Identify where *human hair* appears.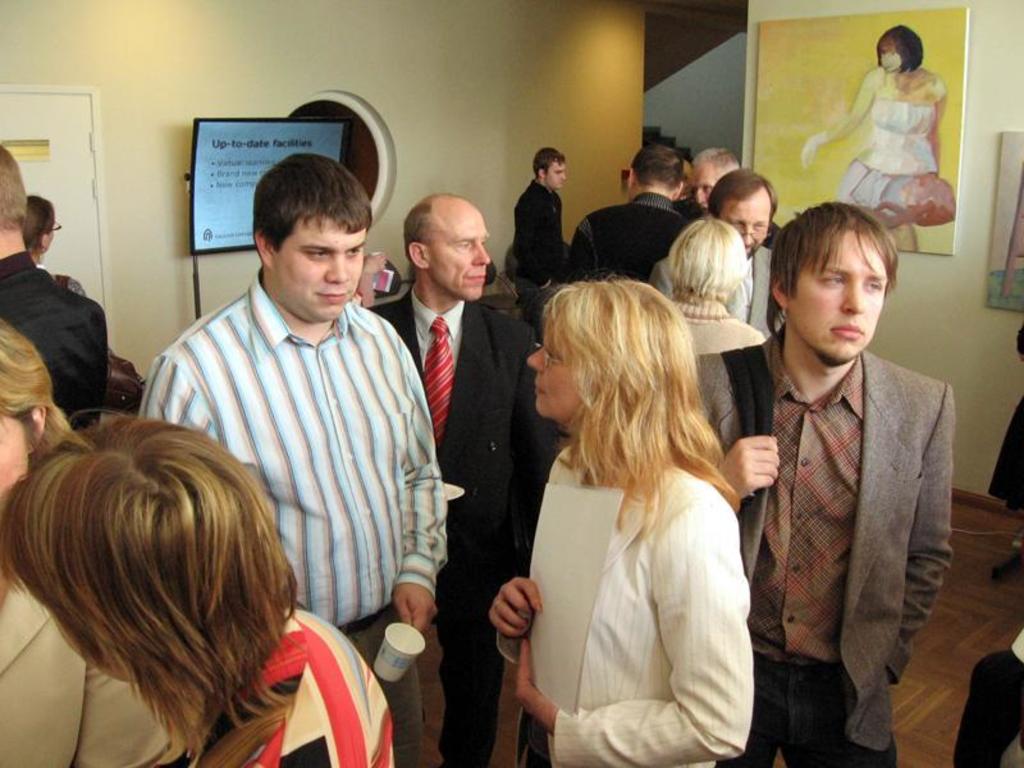
Appears at 765, 198, 899, 343.
